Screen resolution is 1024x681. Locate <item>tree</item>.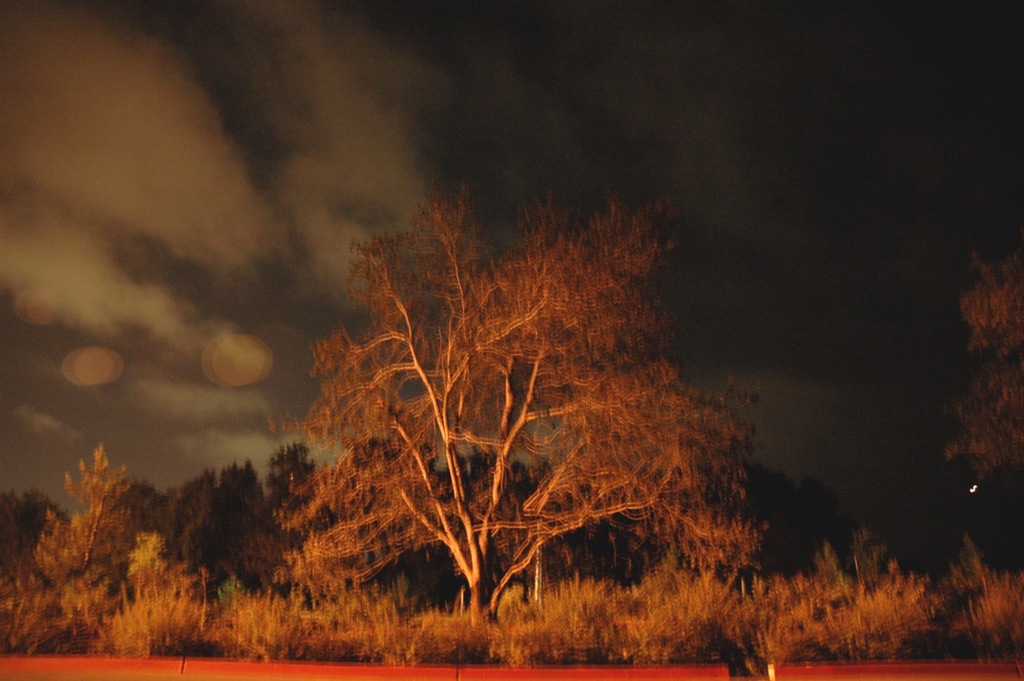
Rect(151, 456, 292, 596).
